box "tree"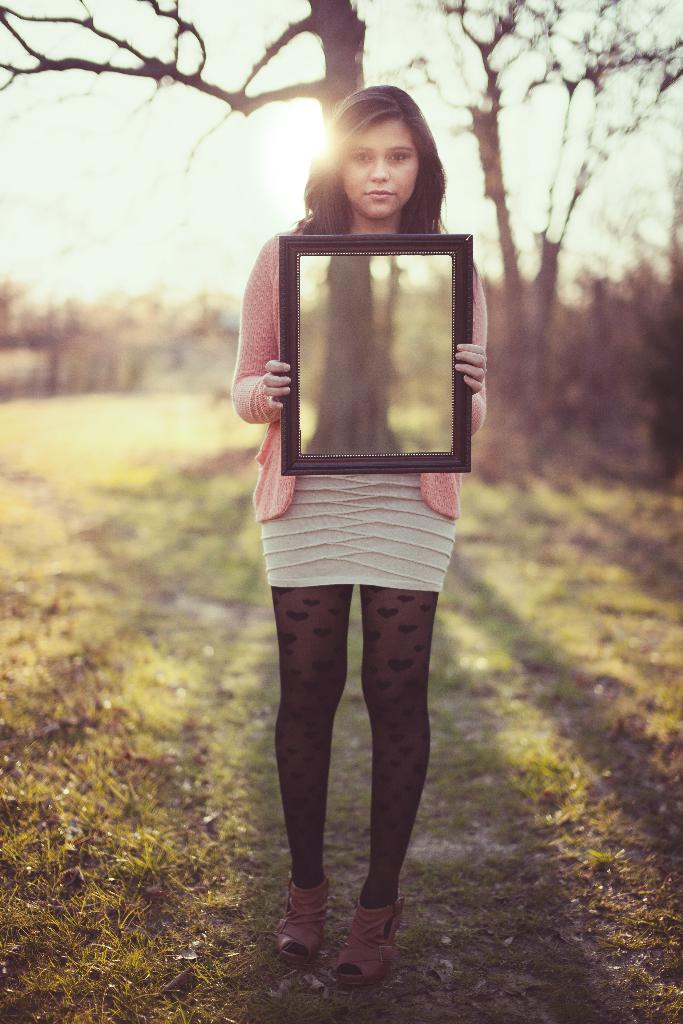
{"left": 0, "top": 0, "right": 374, "bottom": 131}
